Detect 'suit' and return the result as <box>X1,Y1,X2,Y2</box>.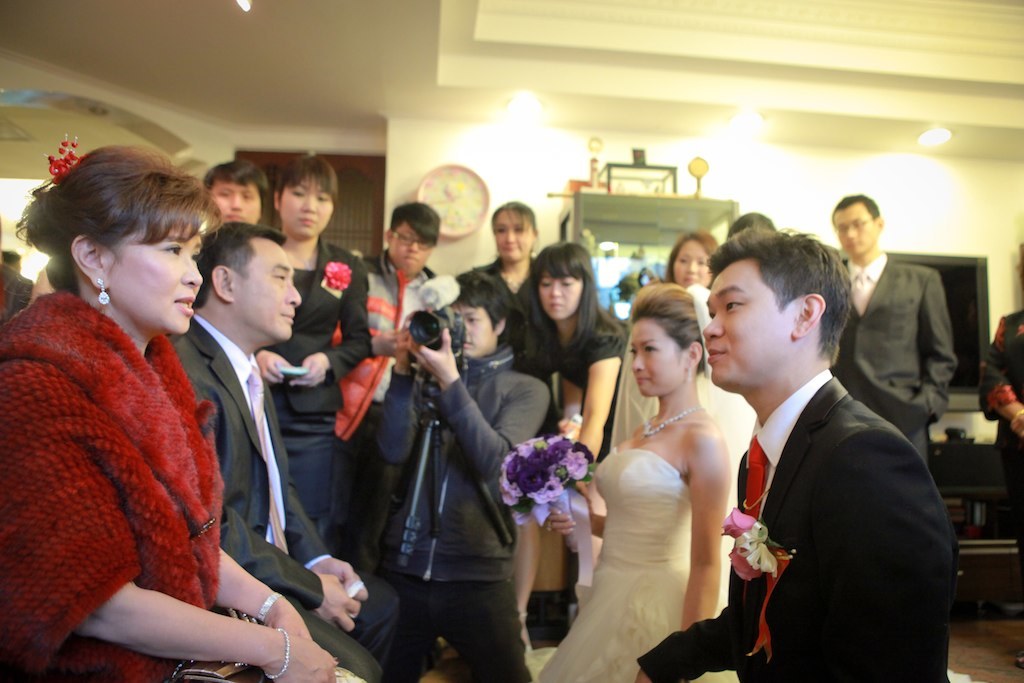
<box>162,313,382,682</box>.
